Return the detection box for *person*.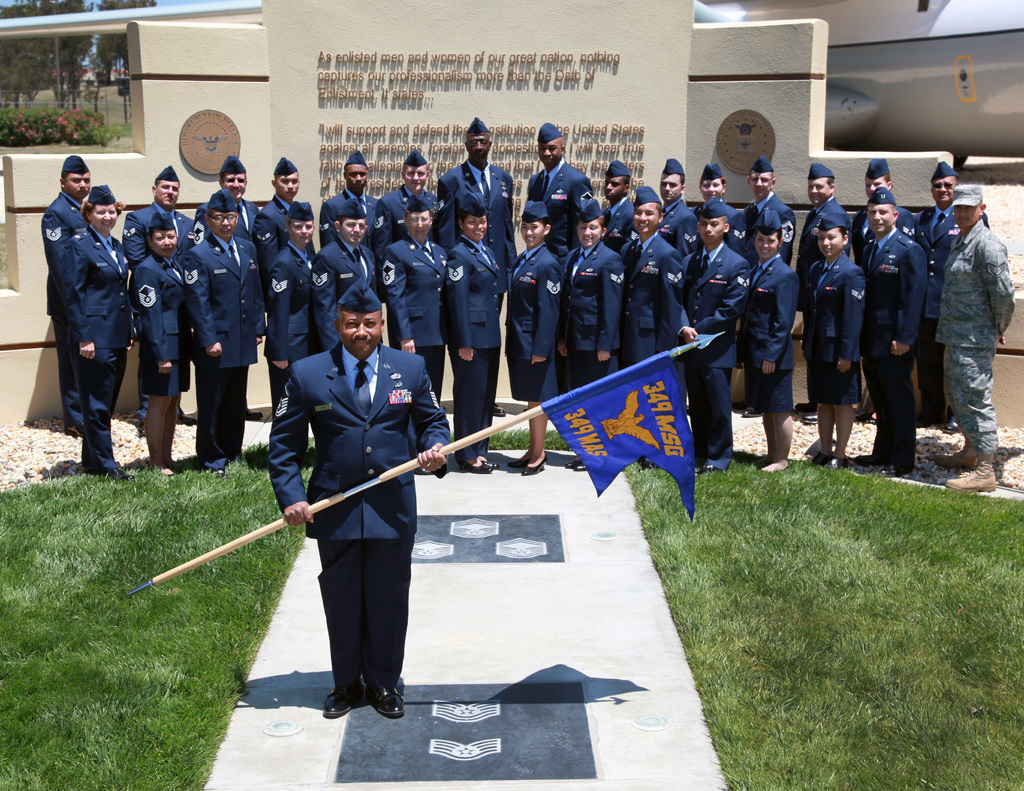
select_region(264, 188, 328, 449).
